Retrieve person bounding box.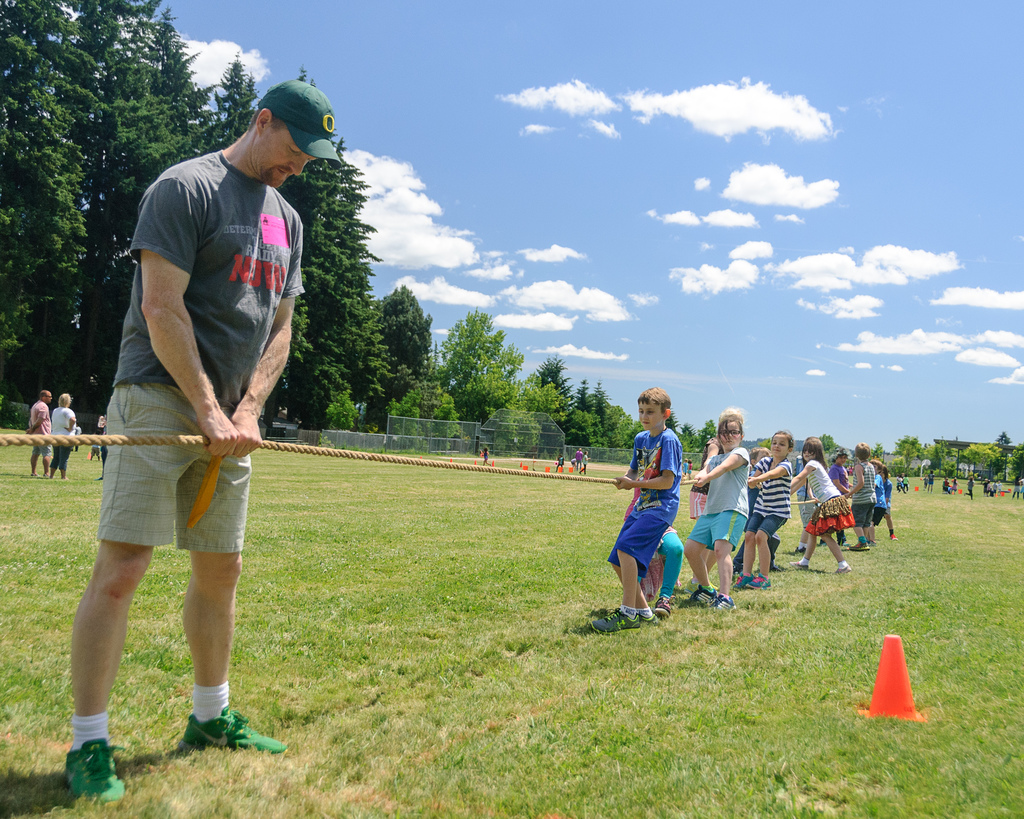
Bounding box: [left=28, top=393, right=49, bottom=477].
